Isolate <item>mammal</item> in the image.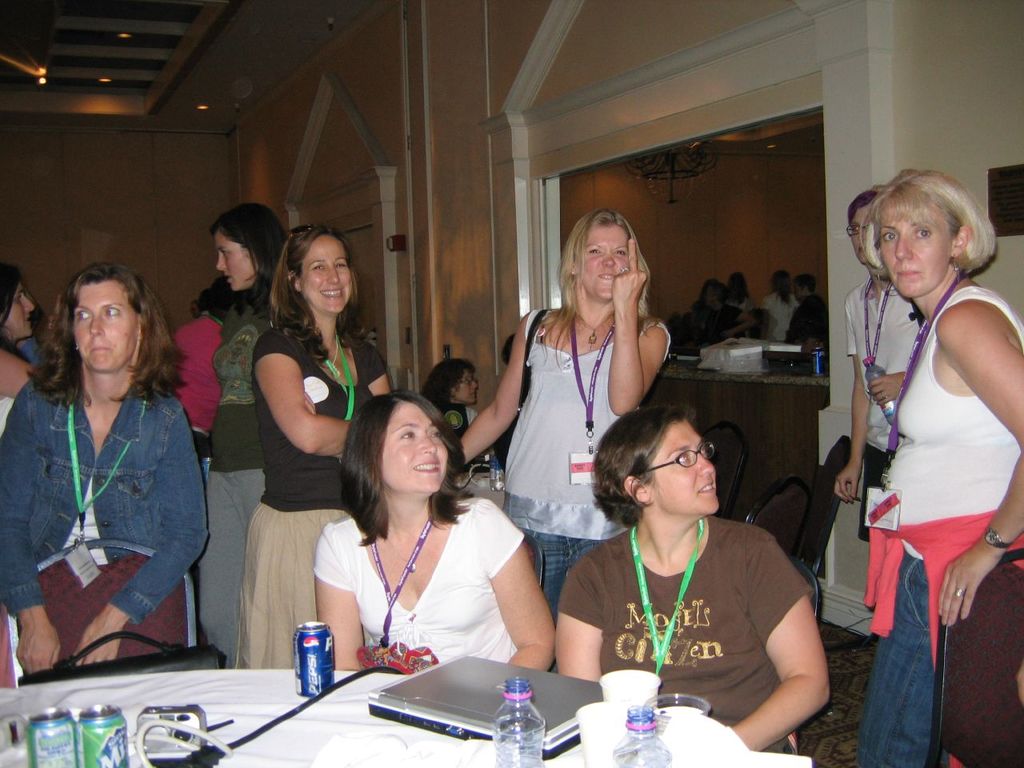
Isolated region: box(502, 330, 532, 467).
